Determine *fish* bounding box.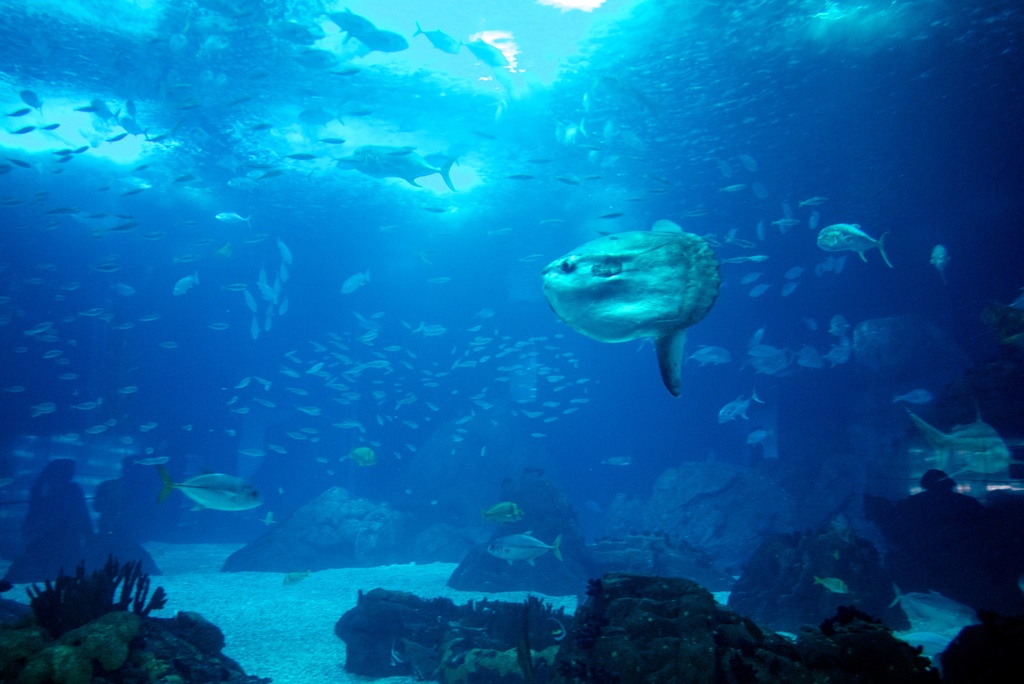
Determined: 157, 466, 264, 514.
